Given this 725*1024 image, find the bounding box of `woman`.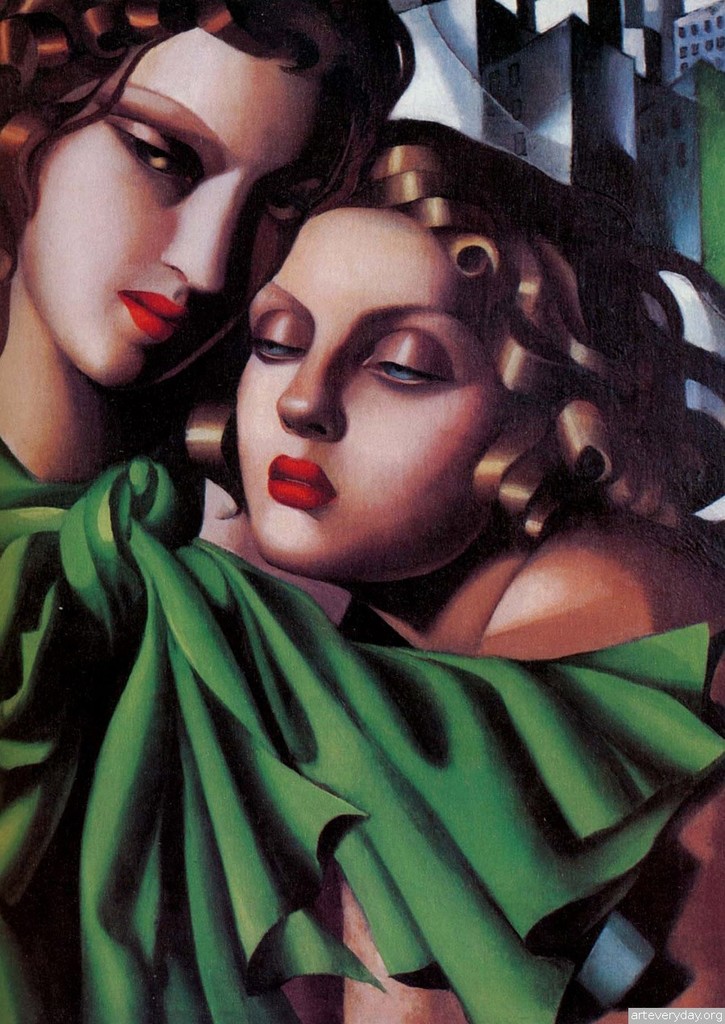
crop(191, 117, 724, 1023).
